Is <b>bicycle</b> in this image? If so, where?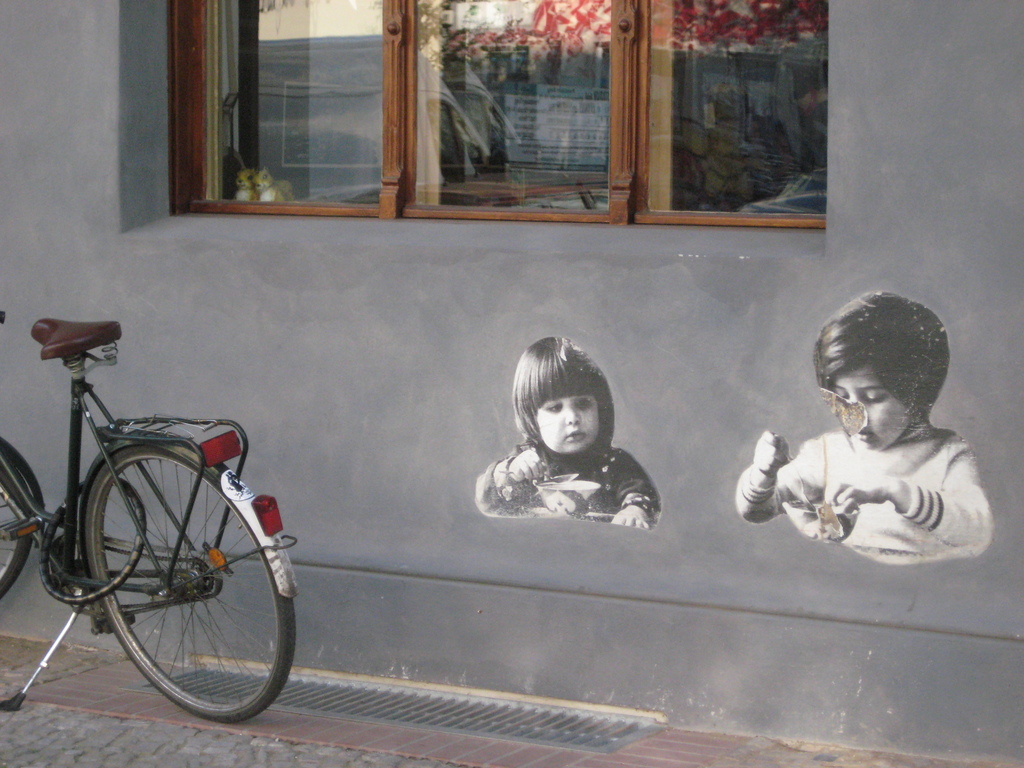
Yes, at BBox(0, 308, 299, 721).
